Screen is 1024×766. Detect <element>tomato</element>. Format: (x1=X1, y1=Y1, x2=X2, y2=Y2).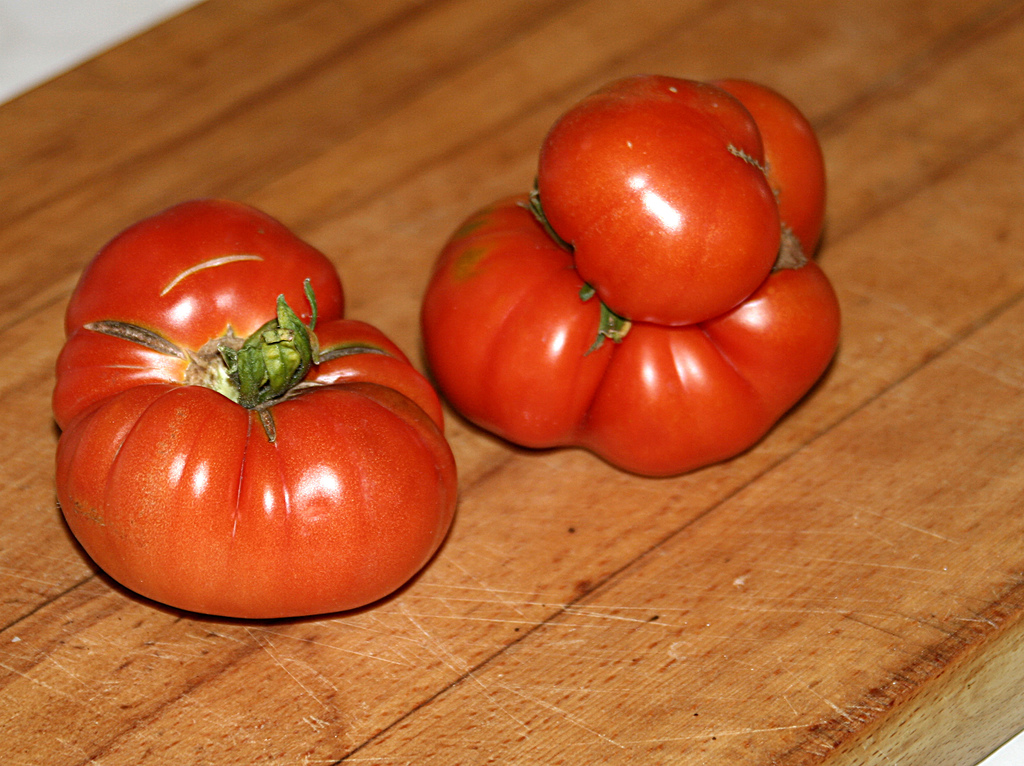
(x1=47, y1=198, x2=467, y2=628).
